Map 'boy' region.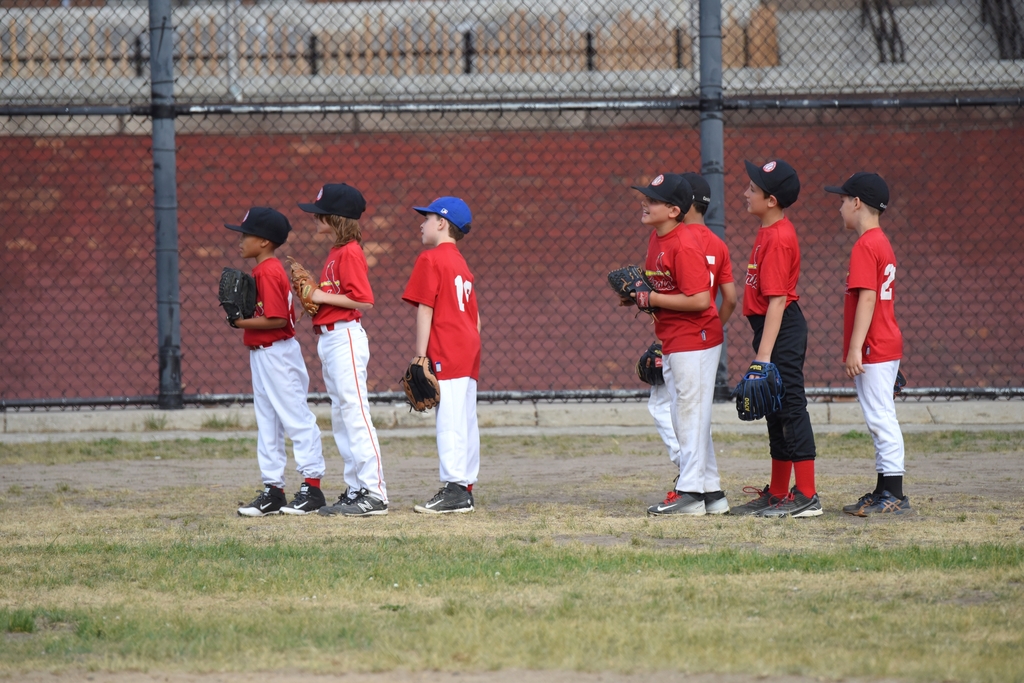
Mapped to {"left": 223, "top": 209, "right": 330, "bottom": 519}.
